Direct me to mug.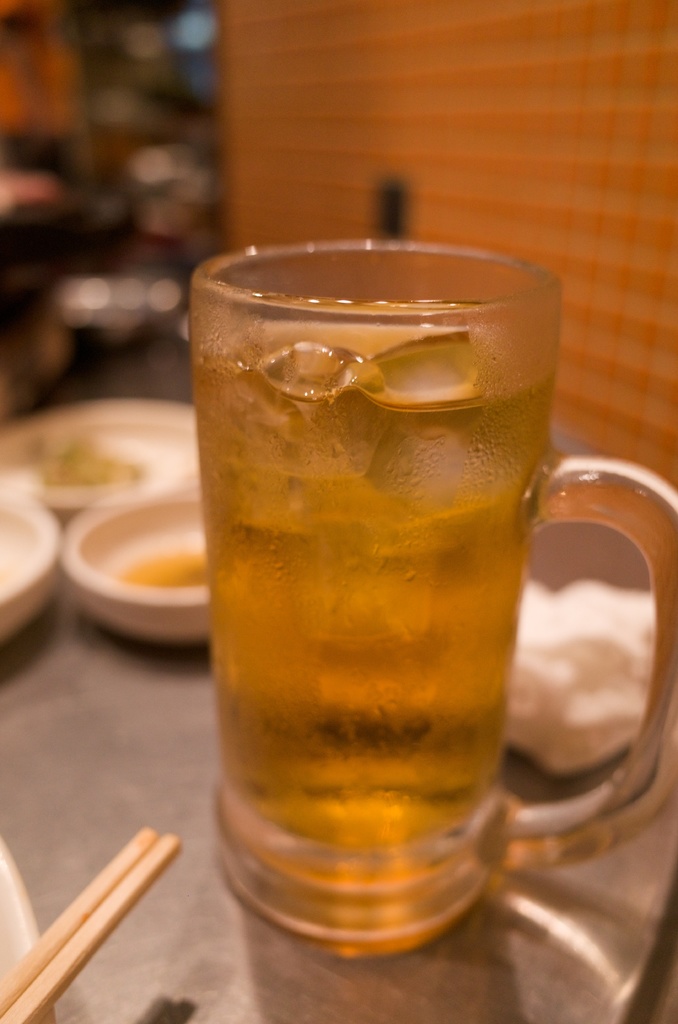
Direction: (left=188, top=242, right=677, bottom=959).
